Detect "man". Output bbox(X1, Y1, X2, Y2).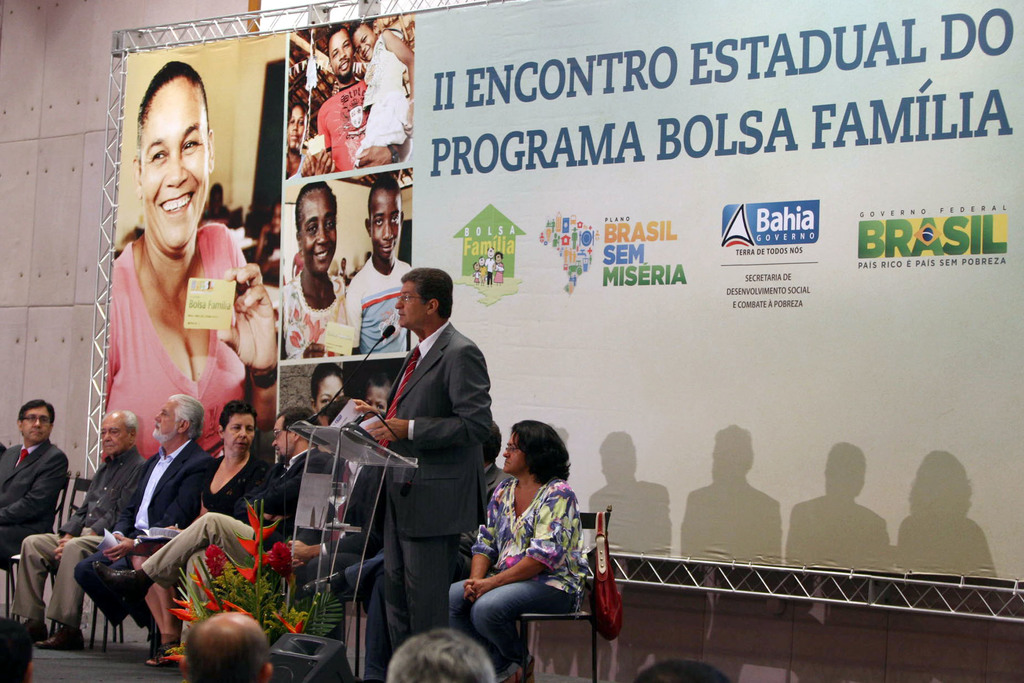
bbox(365, 247, 503, 657).
